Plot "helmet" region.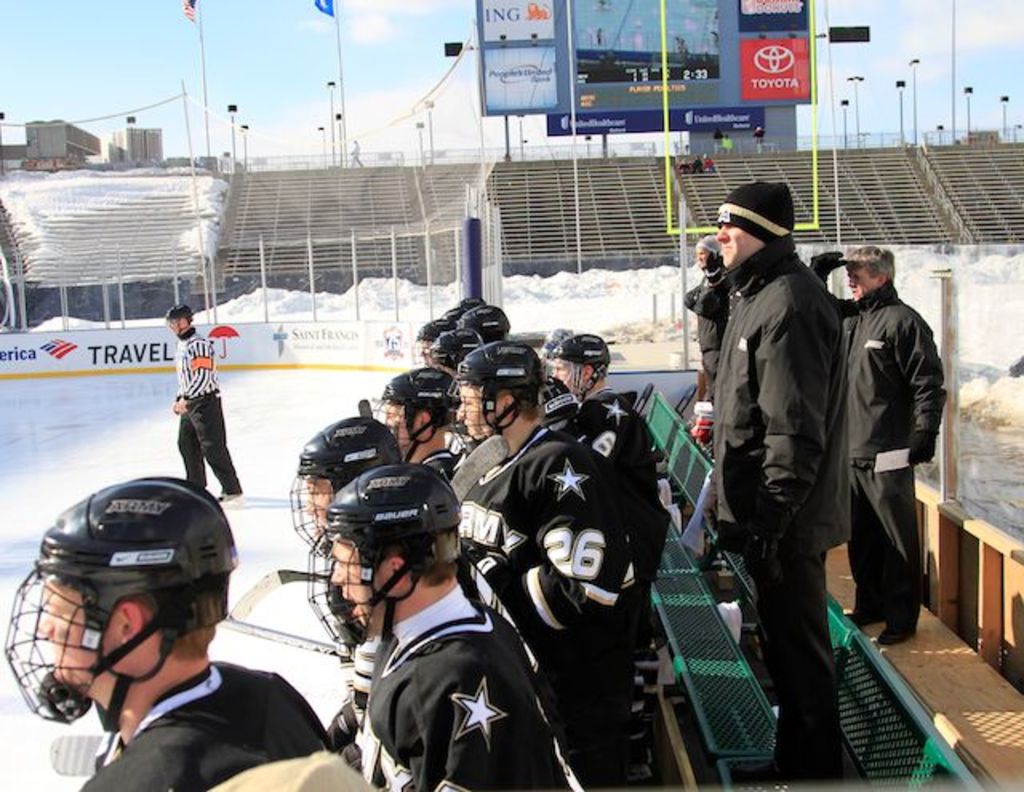
Plotted at Rect(451, 339, 550, 450).
